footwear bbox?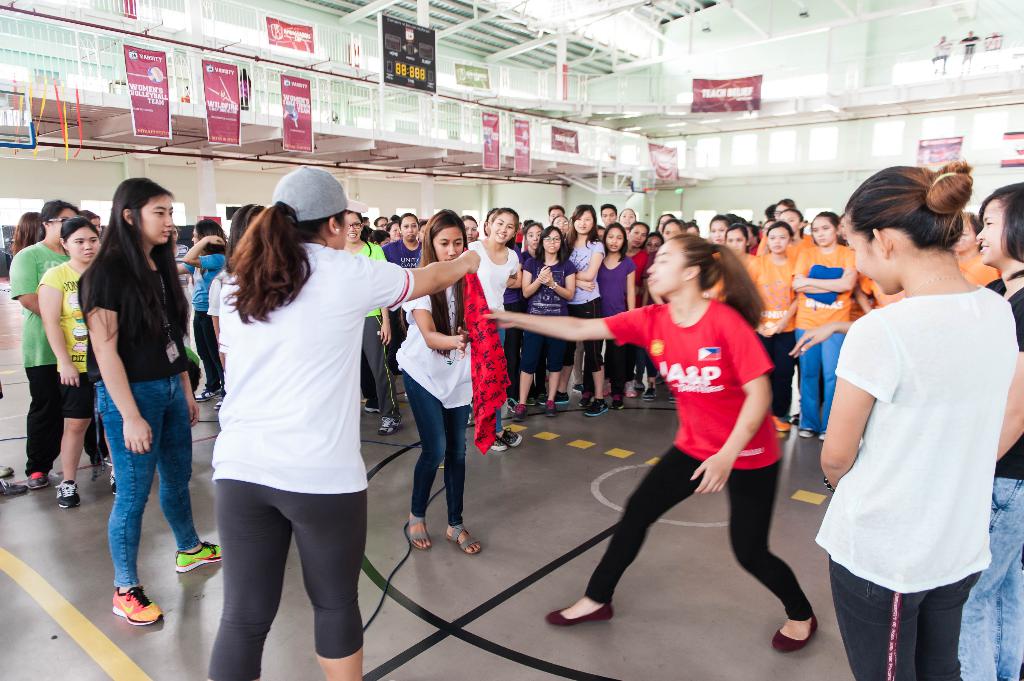
bbox=[365, 399, 383, 415]
